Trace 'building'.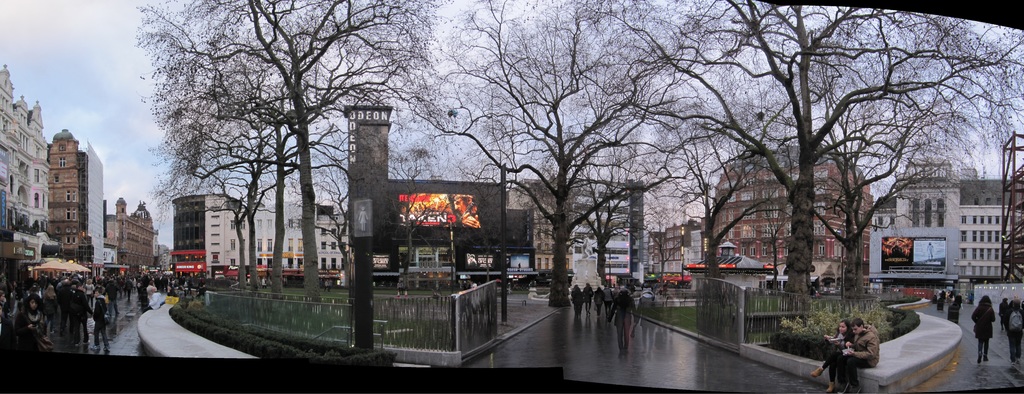
Traced to bbox=[102, 198, 154, 271].
